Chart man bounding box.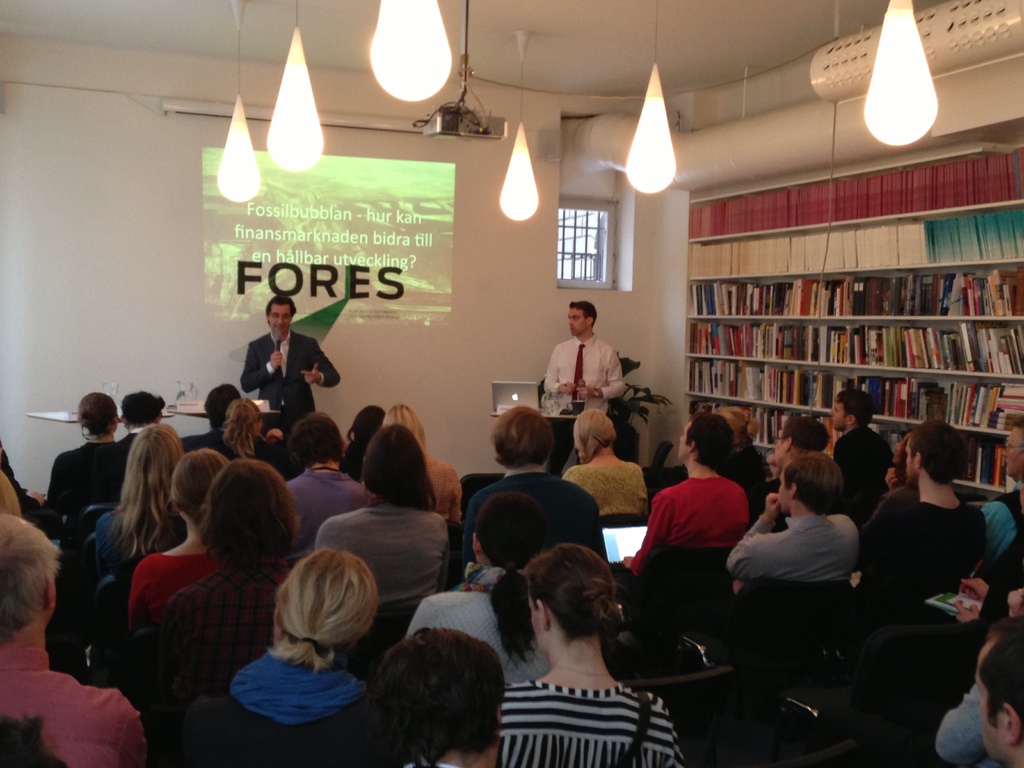
Charted: pyautogui.locateOnScreen(226, 297, 329, 439).
